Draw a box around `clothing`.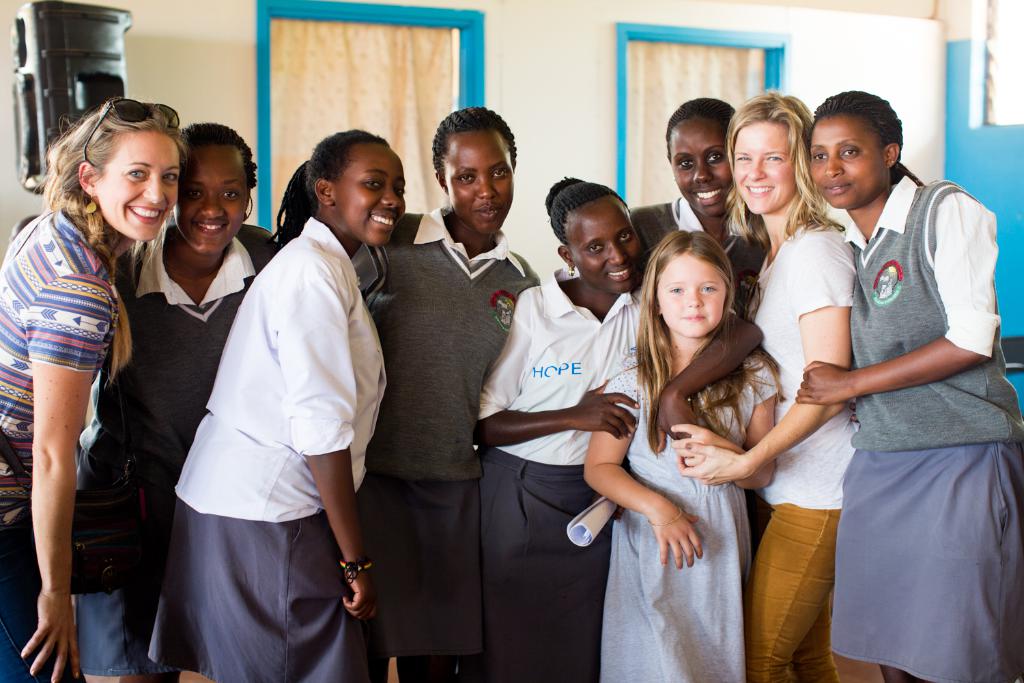
<bbox>367, 195, 520, 671</bbox>.
